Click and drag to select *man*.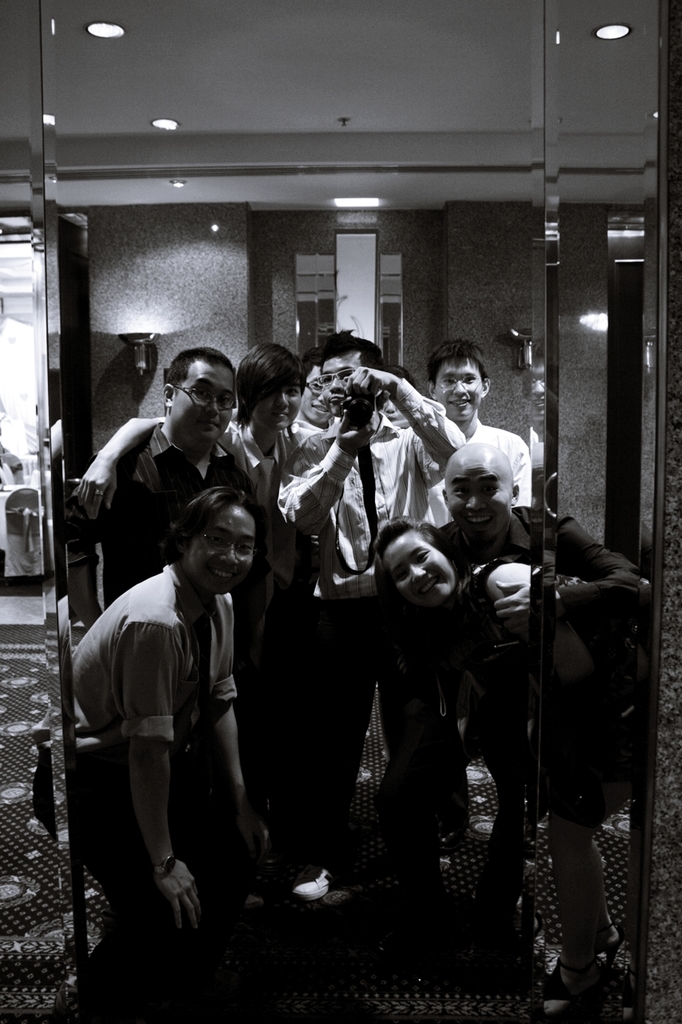
Selection: <box>215,330,331,814</box>.
